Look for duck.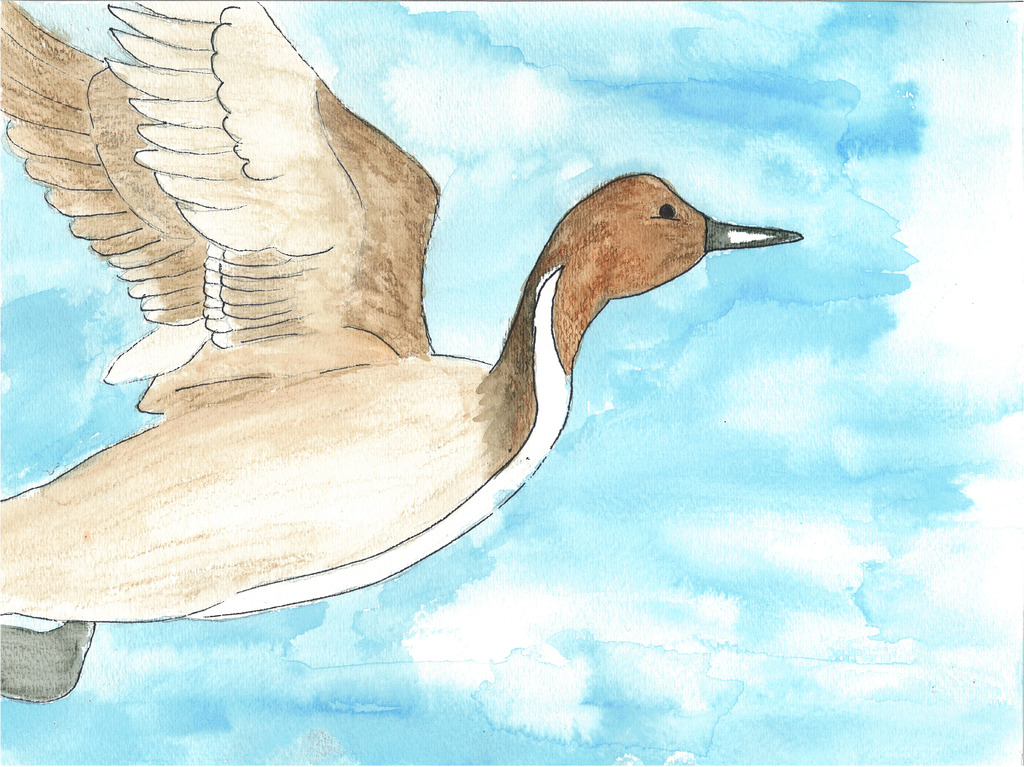
Found: BBox(0, 83, 788, 654).
